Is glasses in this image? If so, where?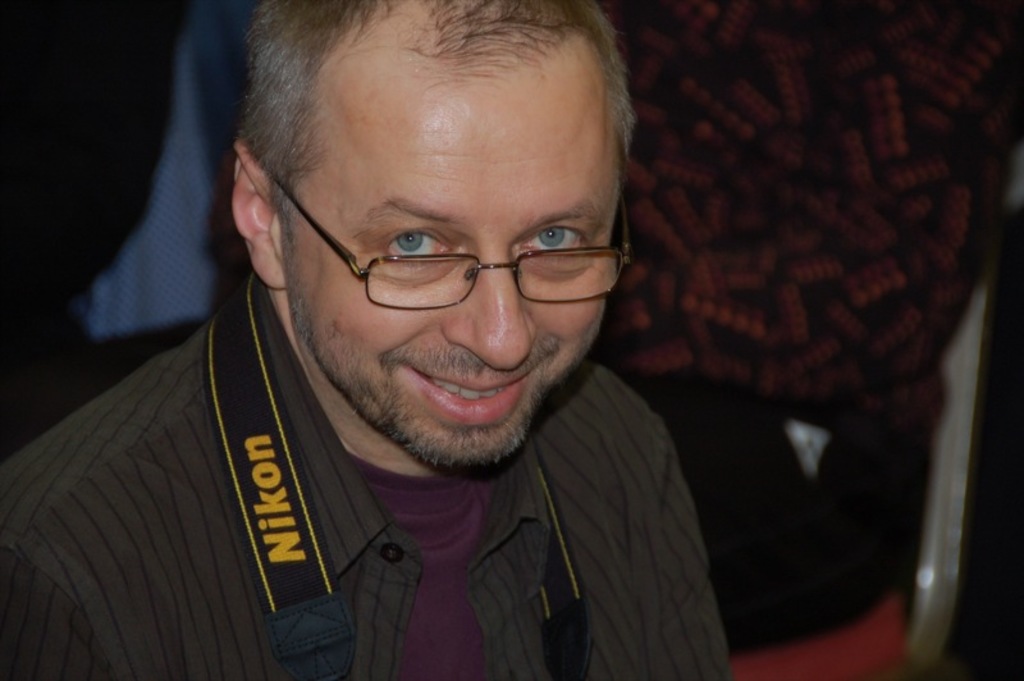
Yes, at rect(251, 161, 640, 319).
